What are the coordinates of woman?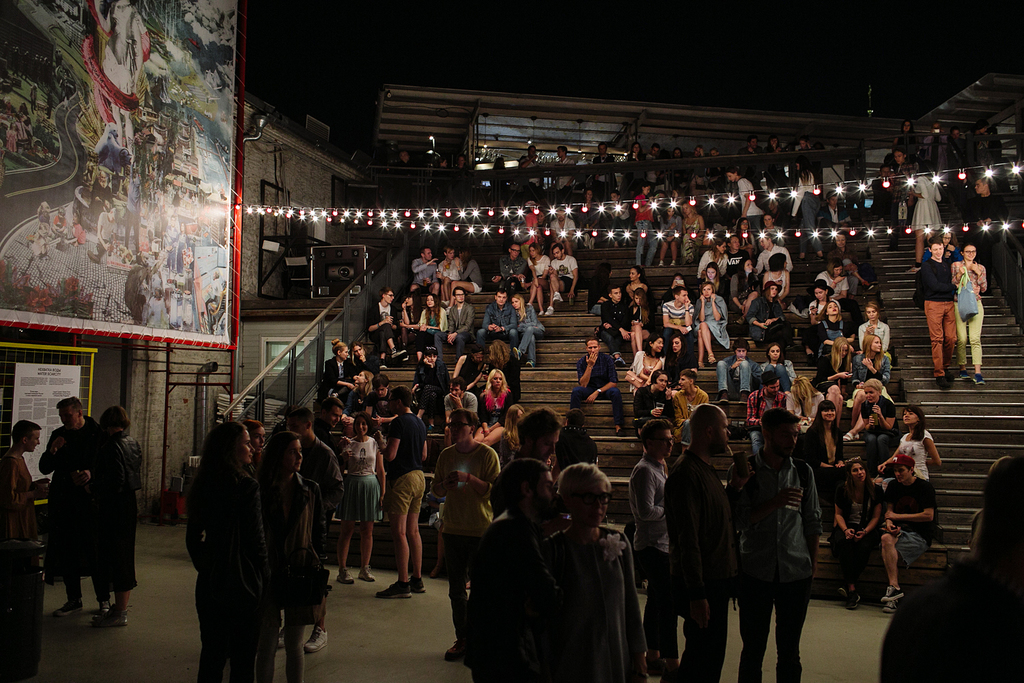
[694,264,724,298].
